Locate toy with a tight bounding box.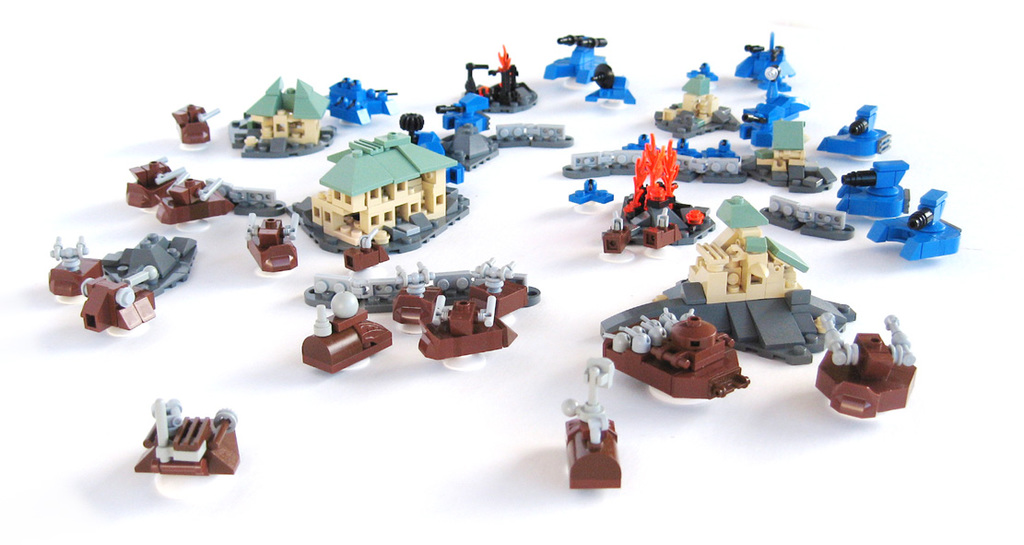
pyautogui.locateOnScreen(418, 284, 515, 360).
